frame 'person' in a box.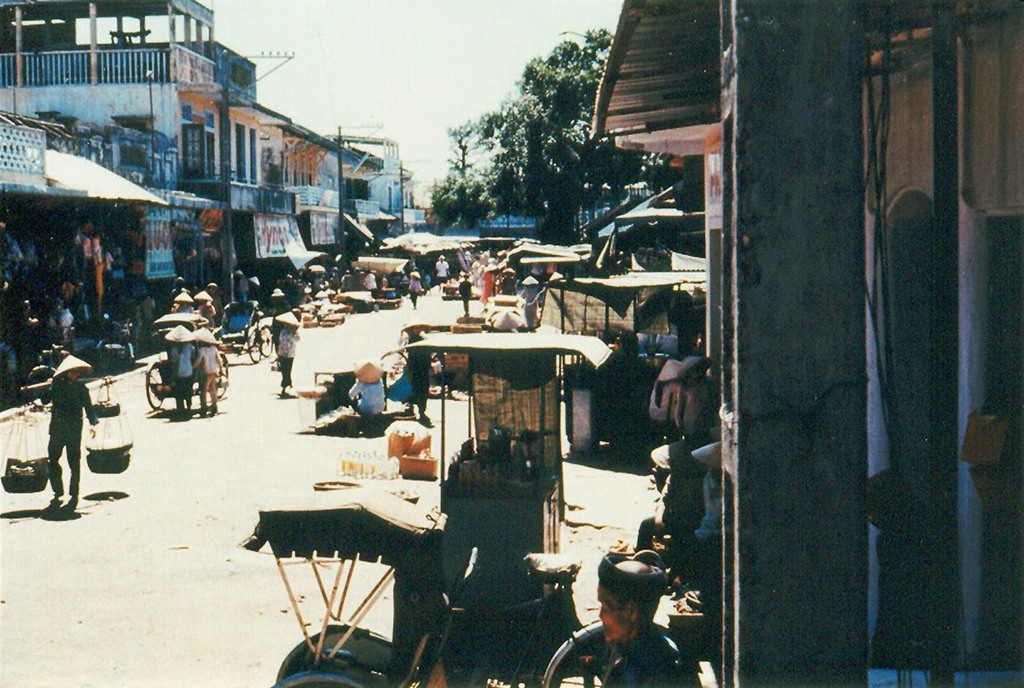
l=164, t=326, r=197, b=411.
